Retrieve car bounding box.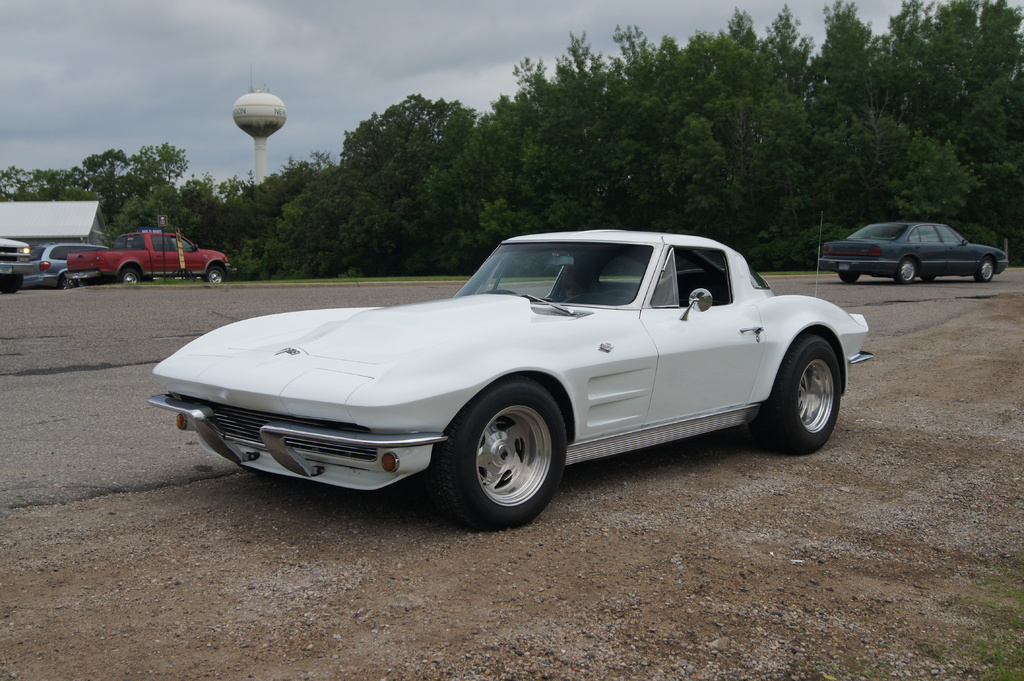
Bounding box: Rect(24, 241, 112, 291).
